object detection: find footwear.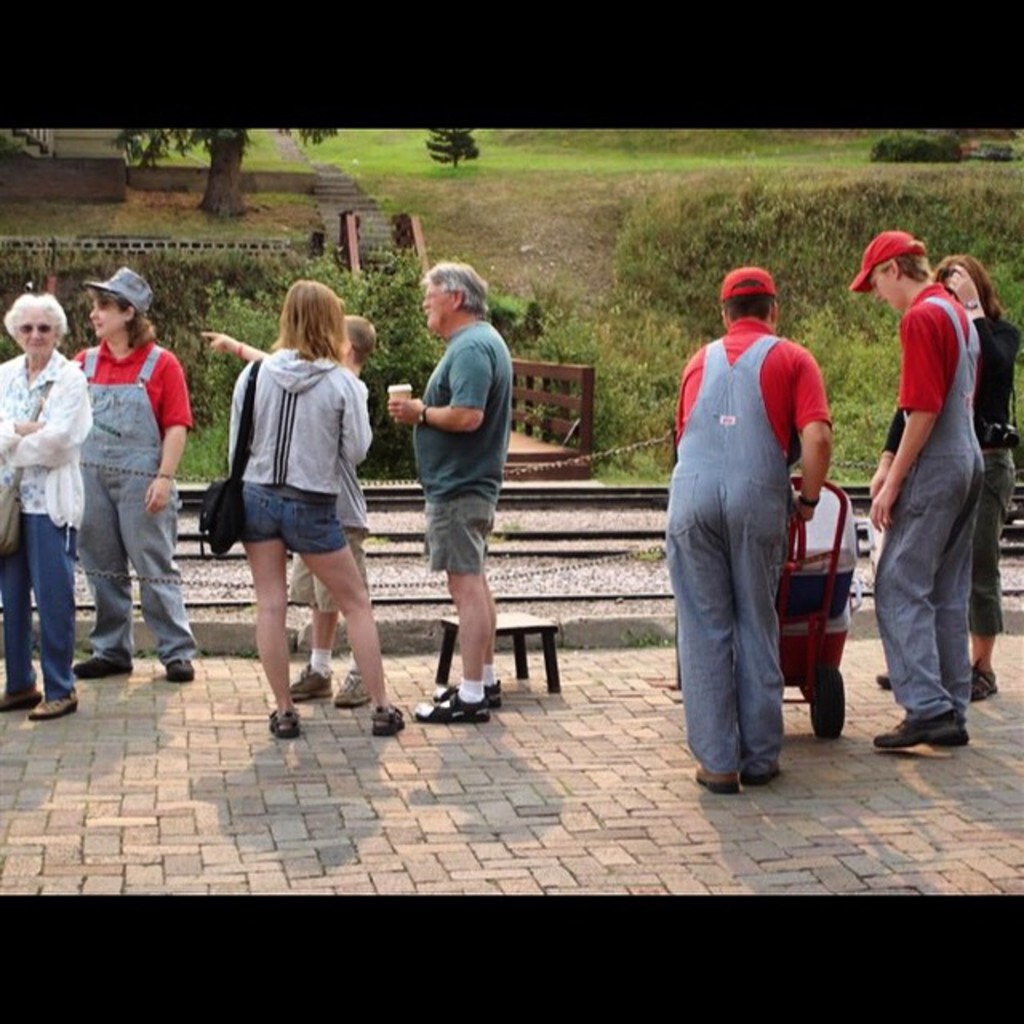
x1=869, y1=715, x2=968, y2=752.
